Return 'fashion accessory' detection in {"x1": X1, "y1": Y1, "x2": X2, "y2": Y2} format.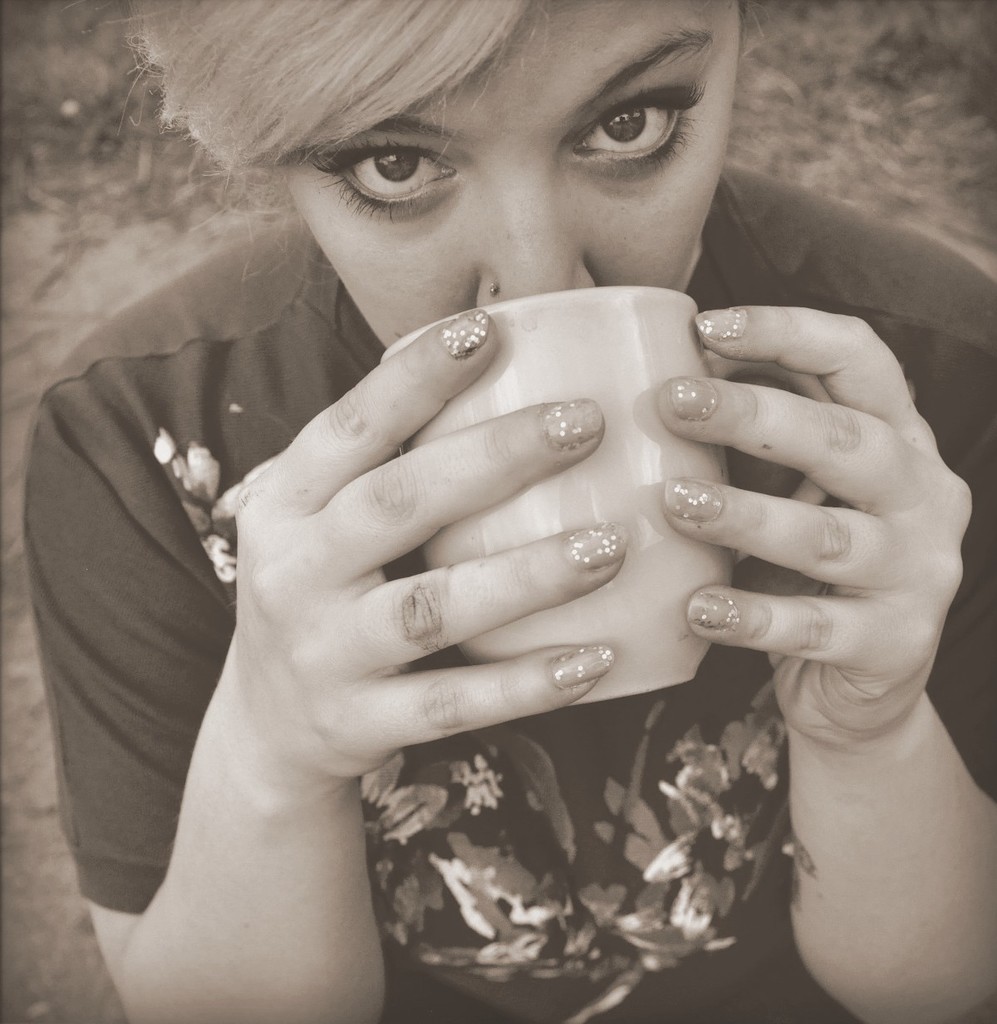
{"x1": 437, "y1": 311, "x2": 489, "y2": 362}.
